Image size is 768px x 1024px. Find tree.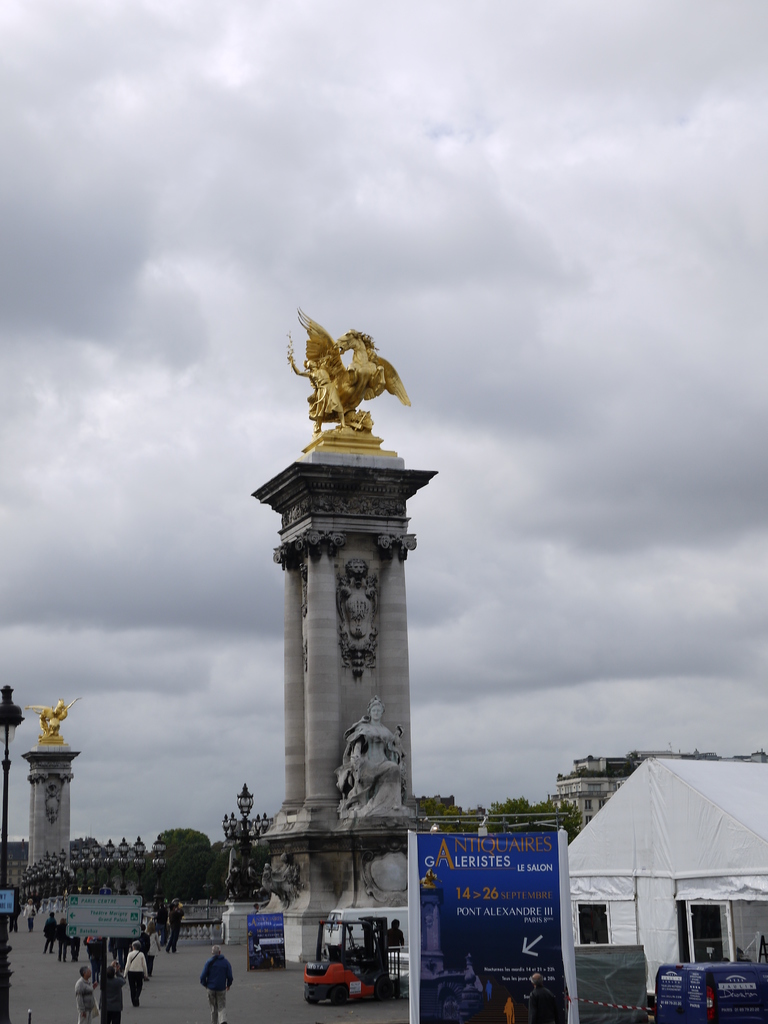
[153,819,230,907].
